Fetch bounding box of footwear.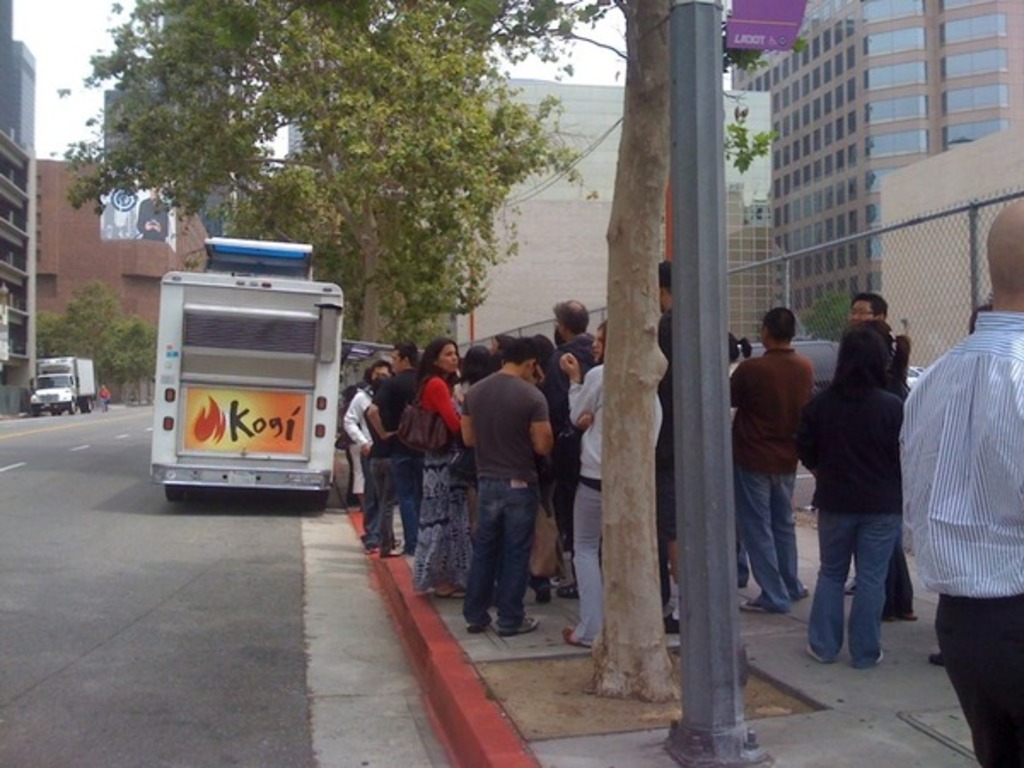
Bbox: box=[660, 611, 681, 631].
